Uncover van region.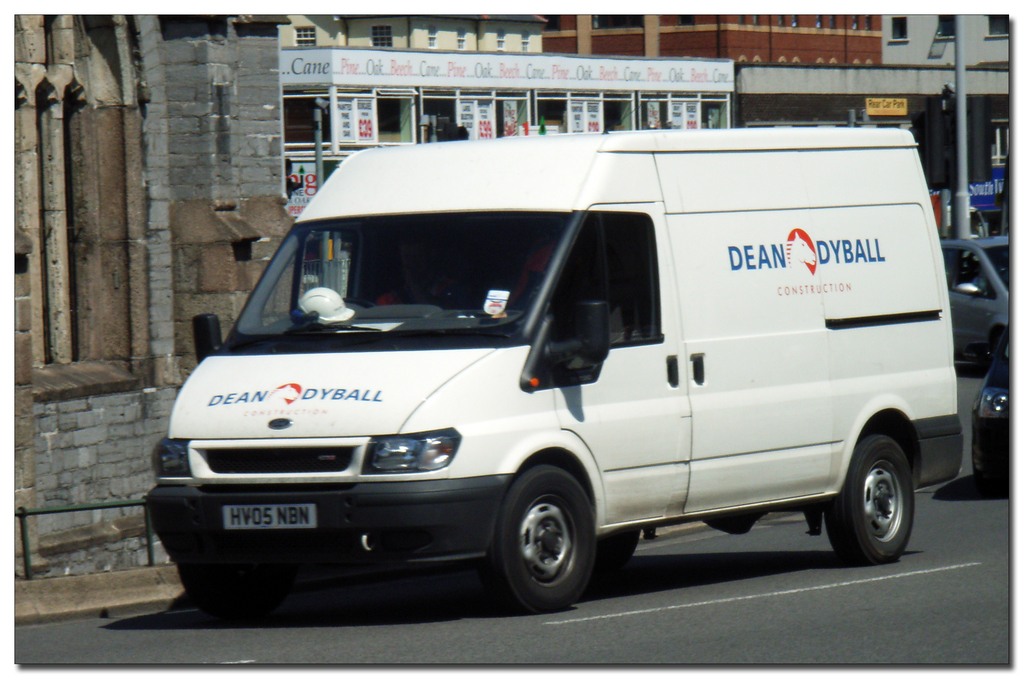
Uncovered: 141:126:968:615.
